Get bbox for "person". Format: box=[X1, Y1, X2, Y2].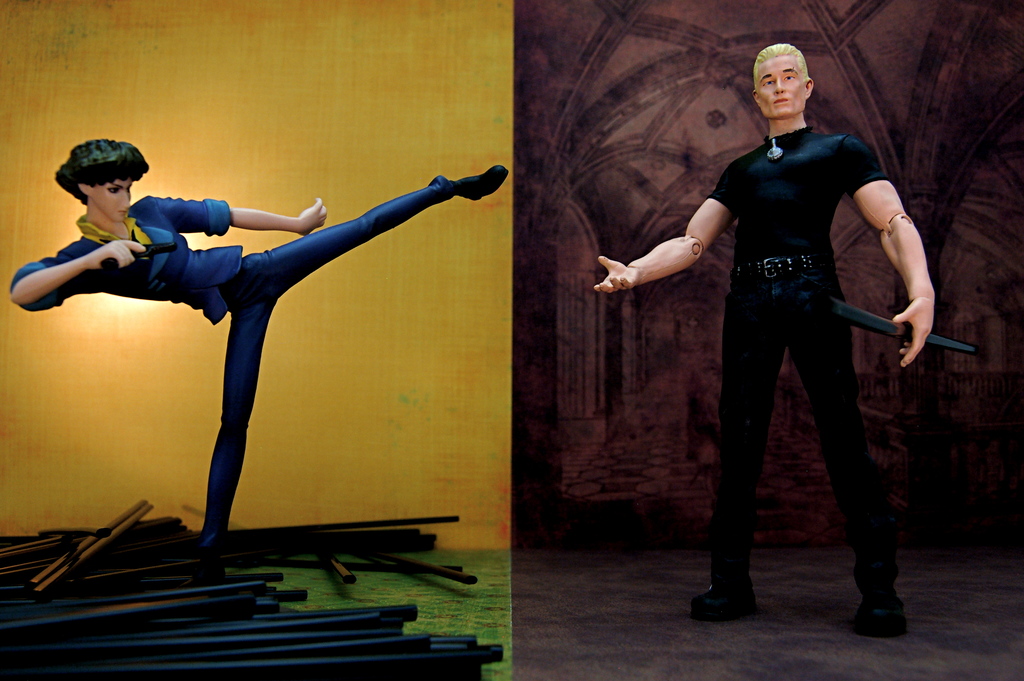
box=[593, 41, 937, 636].
